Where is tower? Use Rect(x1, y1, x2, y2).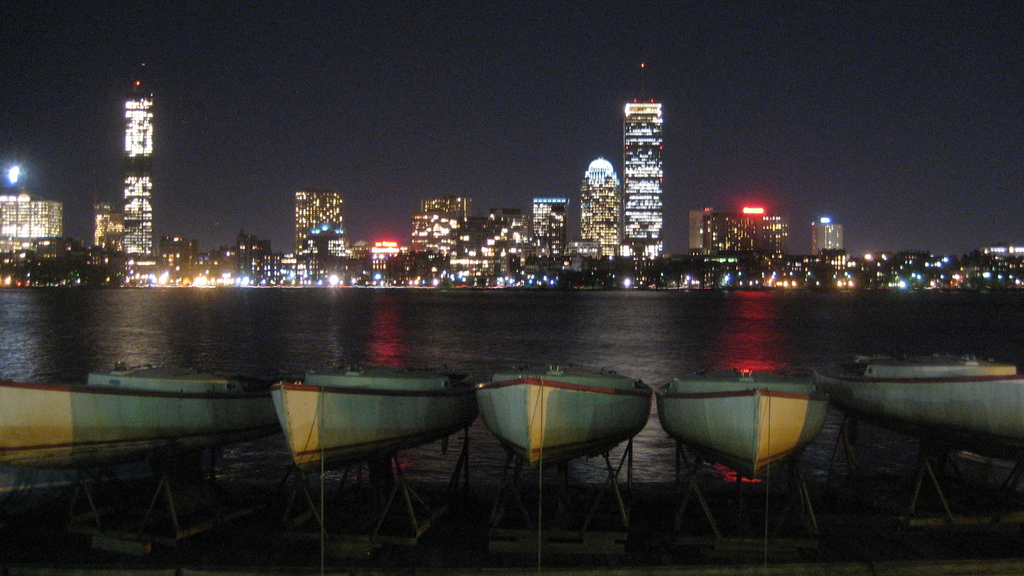
Rect(415, 196, 474, 292).
